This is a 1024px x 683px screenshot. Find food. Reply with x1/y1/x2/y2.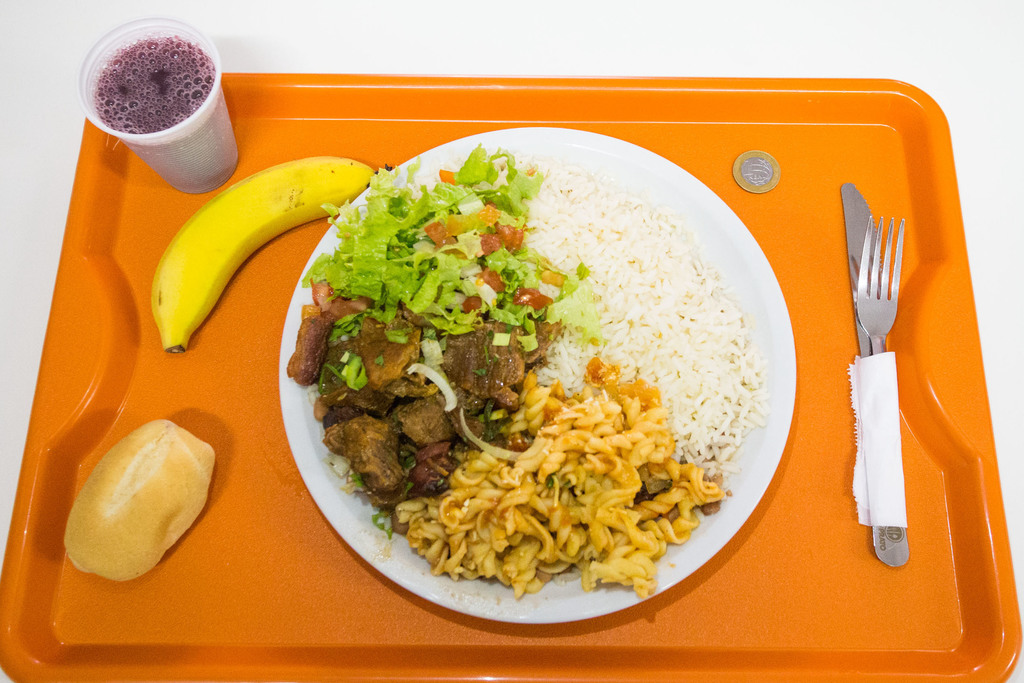
301/110/810/610.
